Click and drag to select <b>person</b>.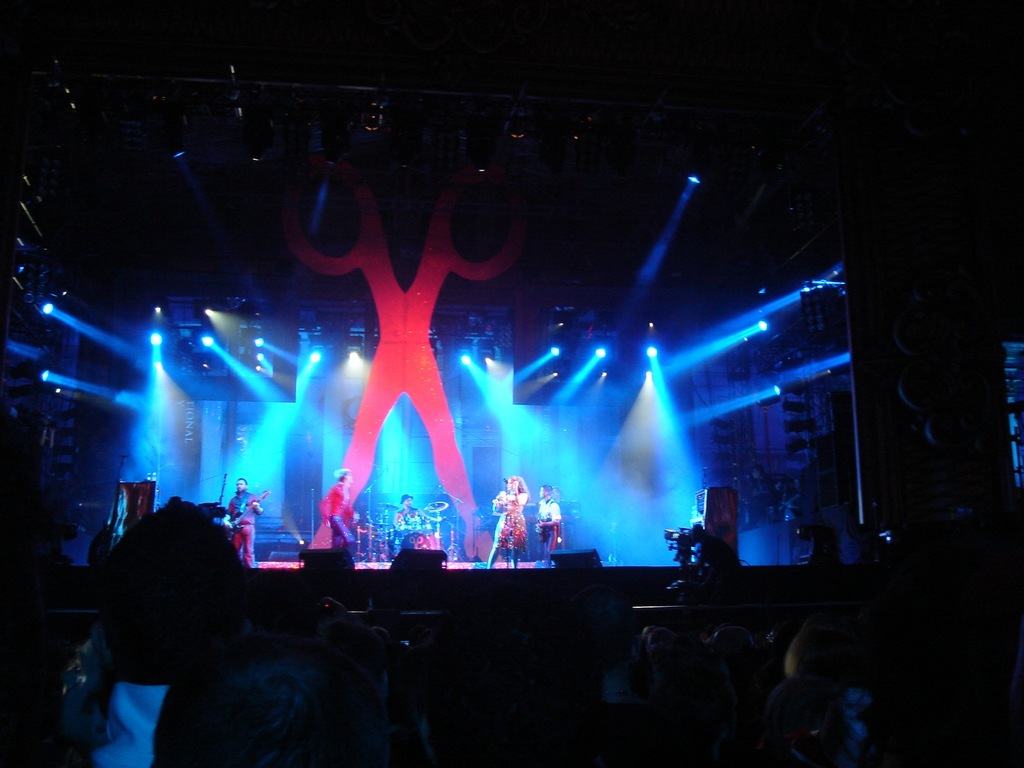
Selection: (388, 492, 424, 561).
